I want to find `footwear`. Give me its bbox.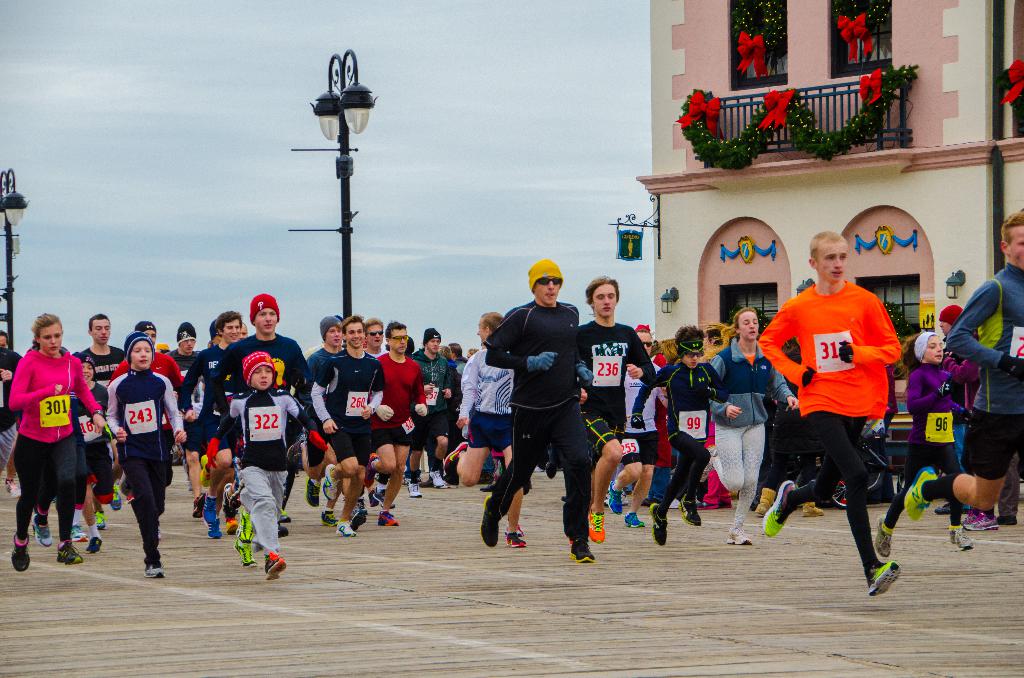
[left=280, top=525, right=287, bottom=542].
